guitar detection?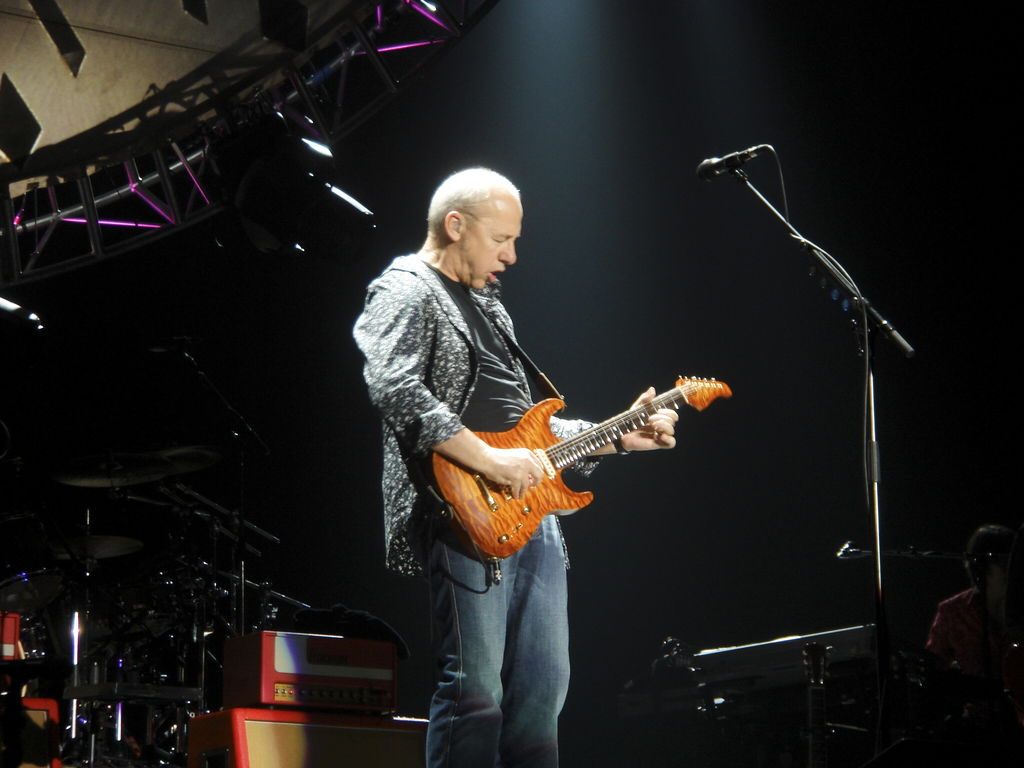
[408, 372, 726, 580]
